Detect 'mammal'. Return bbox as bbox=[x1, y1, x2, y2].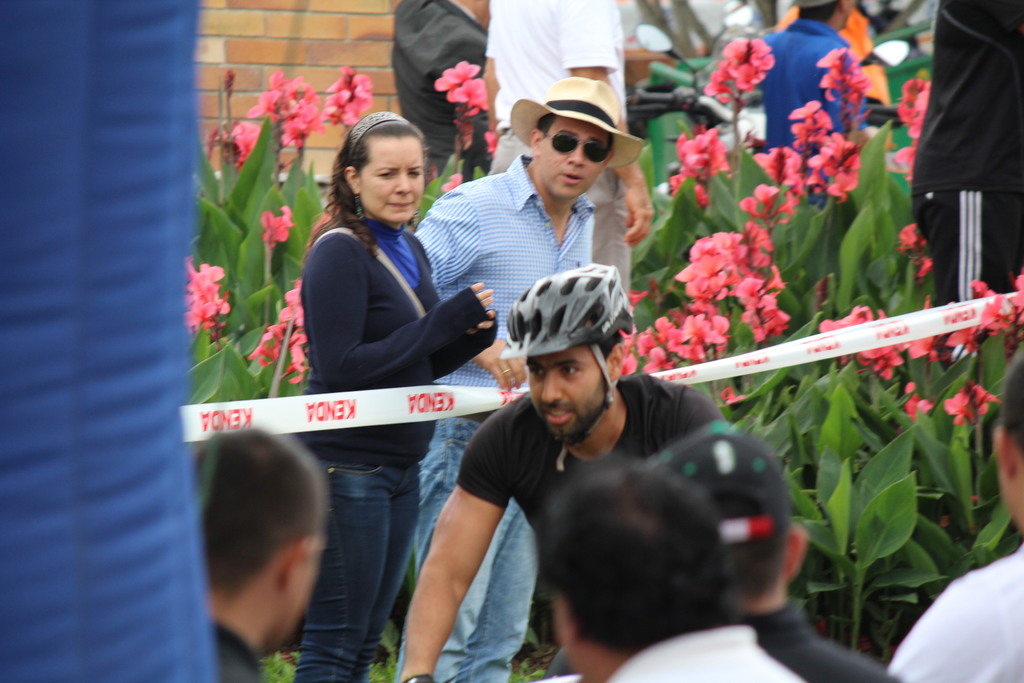
bbox=[401, 263, 724, 682].
